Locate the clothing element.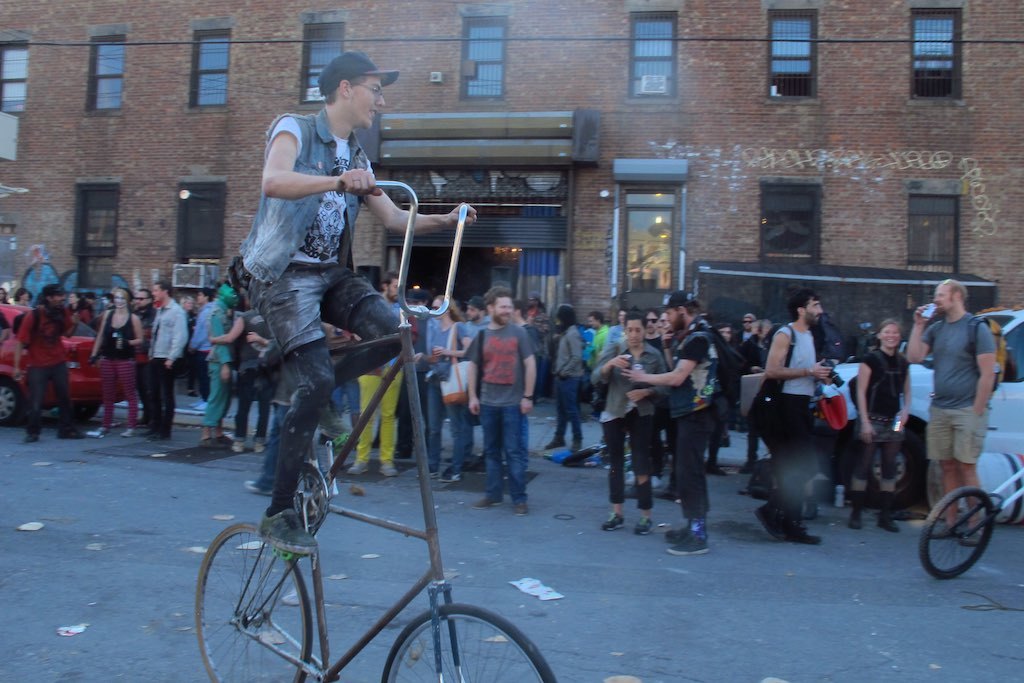
Element bbox: region(12, 295, 82, 433).
